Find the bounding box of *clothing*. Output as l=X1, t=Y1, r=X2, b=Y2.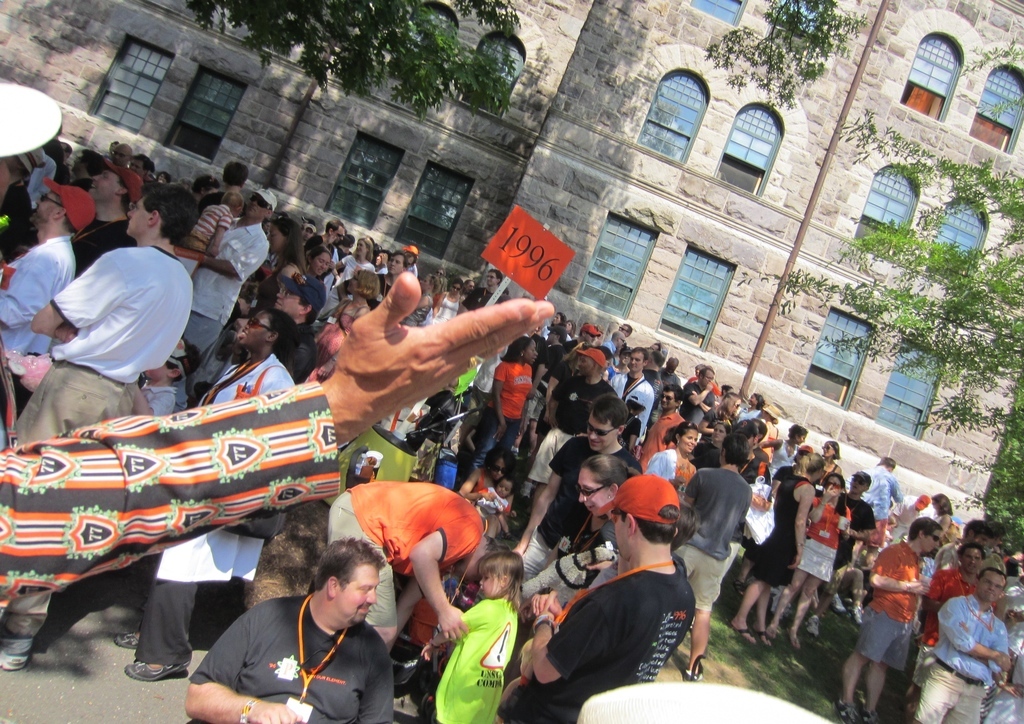
l=512, t=534, r=618, b=605.
